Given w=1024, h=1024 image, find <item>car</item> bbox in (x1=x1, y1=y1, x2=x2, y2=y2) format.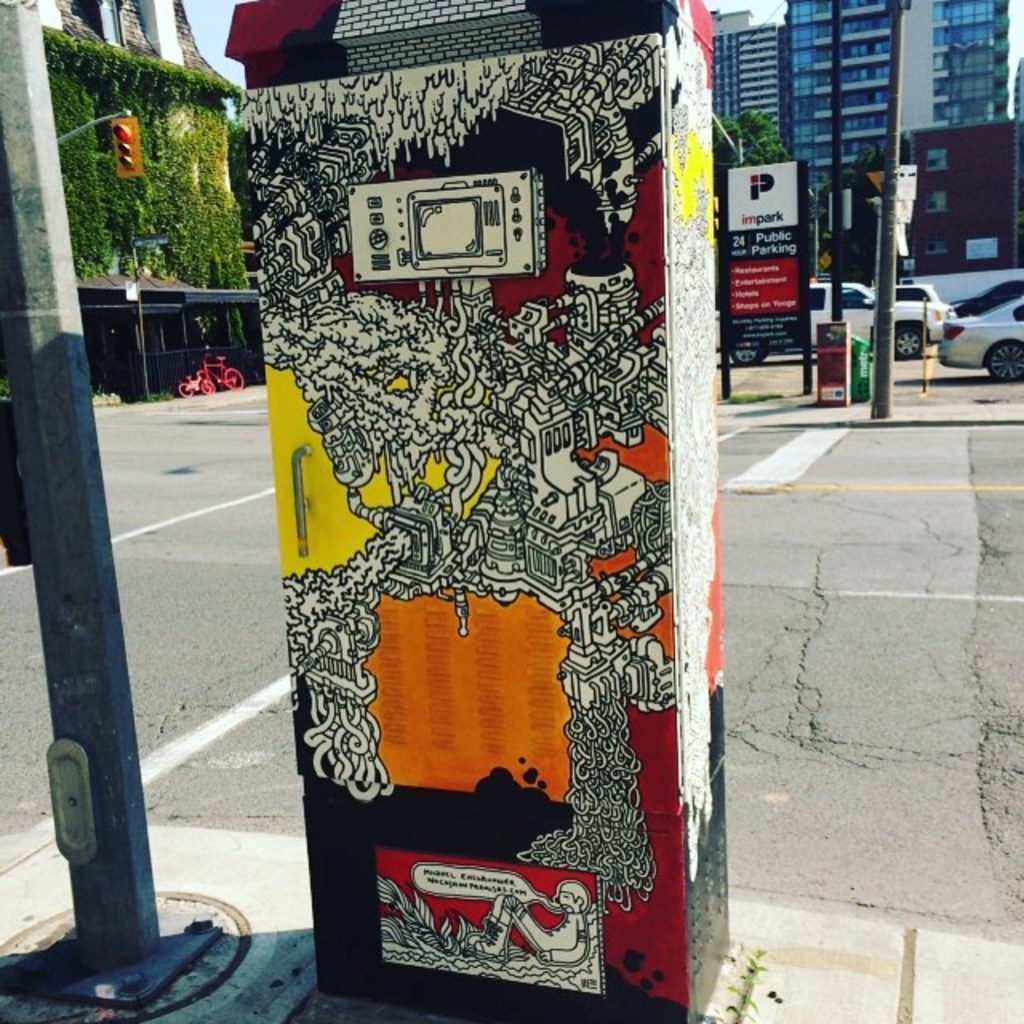
(x1=731, y1=283, x2=944, y2=360).
